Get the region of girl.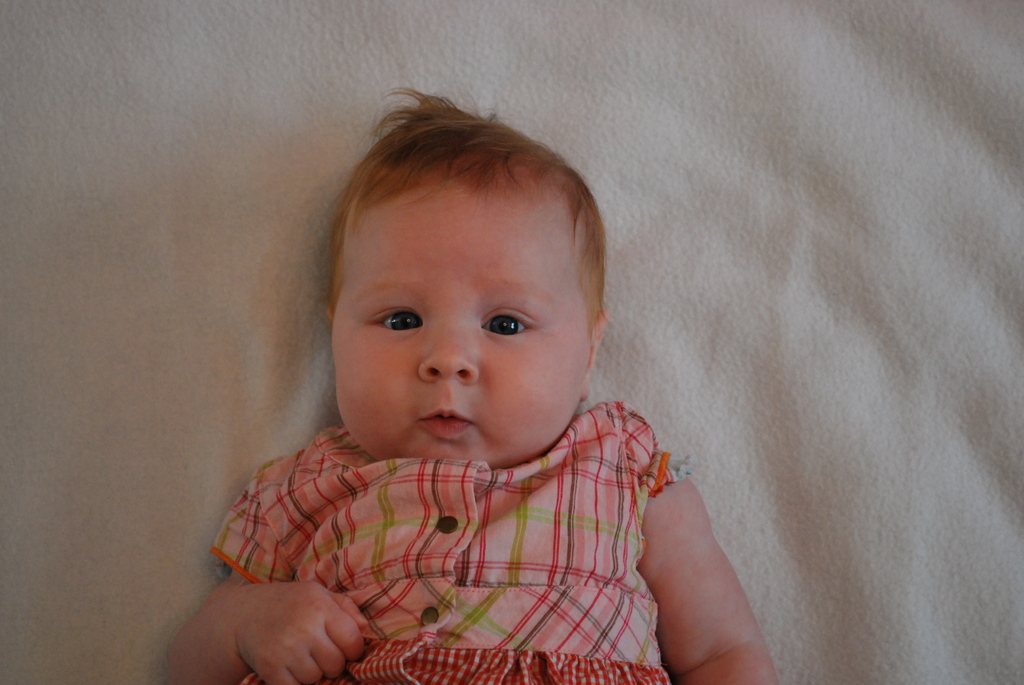
region(168, 84, 779, 684).
